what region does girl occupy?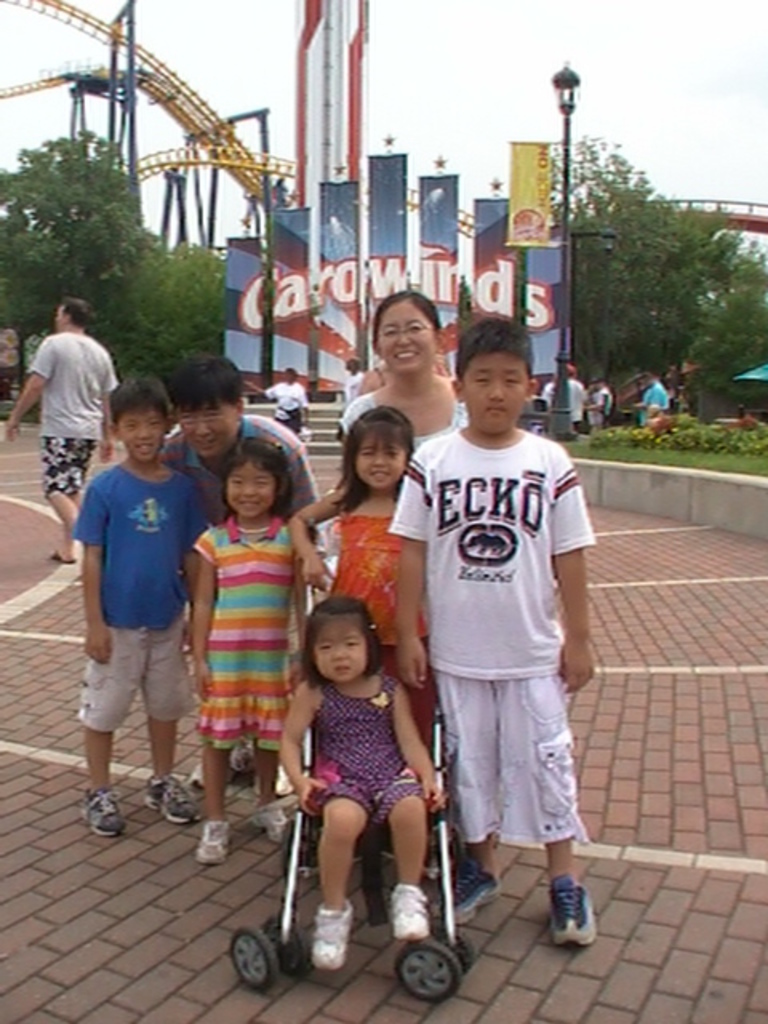
x1=277 y1=597 x2=442 y2=970.
